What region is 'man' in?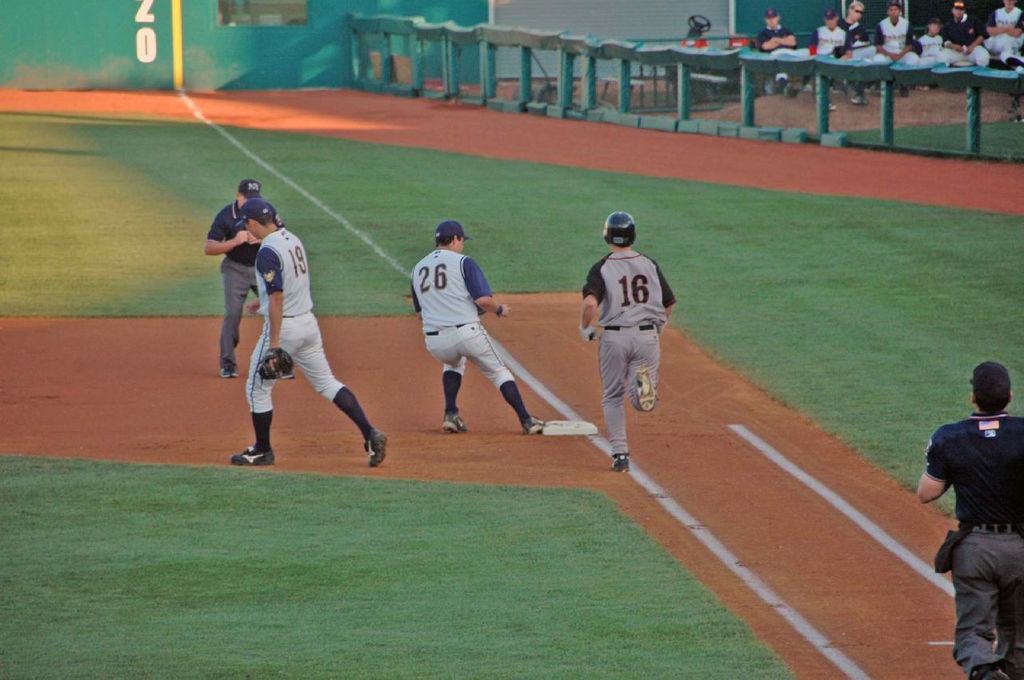
bbox=[985, 0, 1023, 63].
